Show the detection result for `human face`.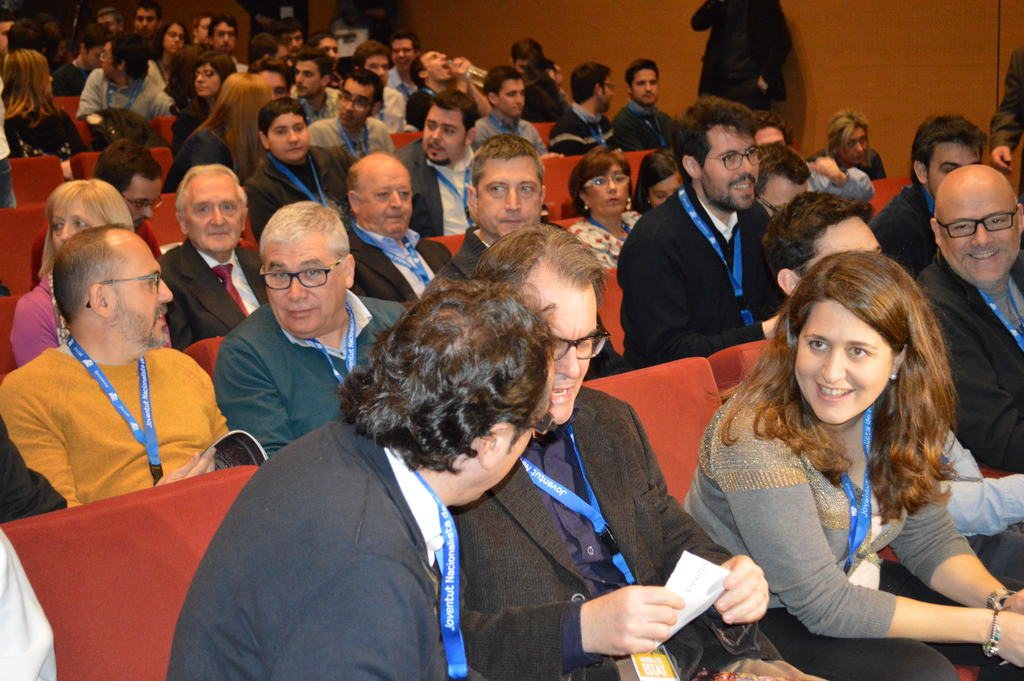
select_region(422, 50, 455, 81).
